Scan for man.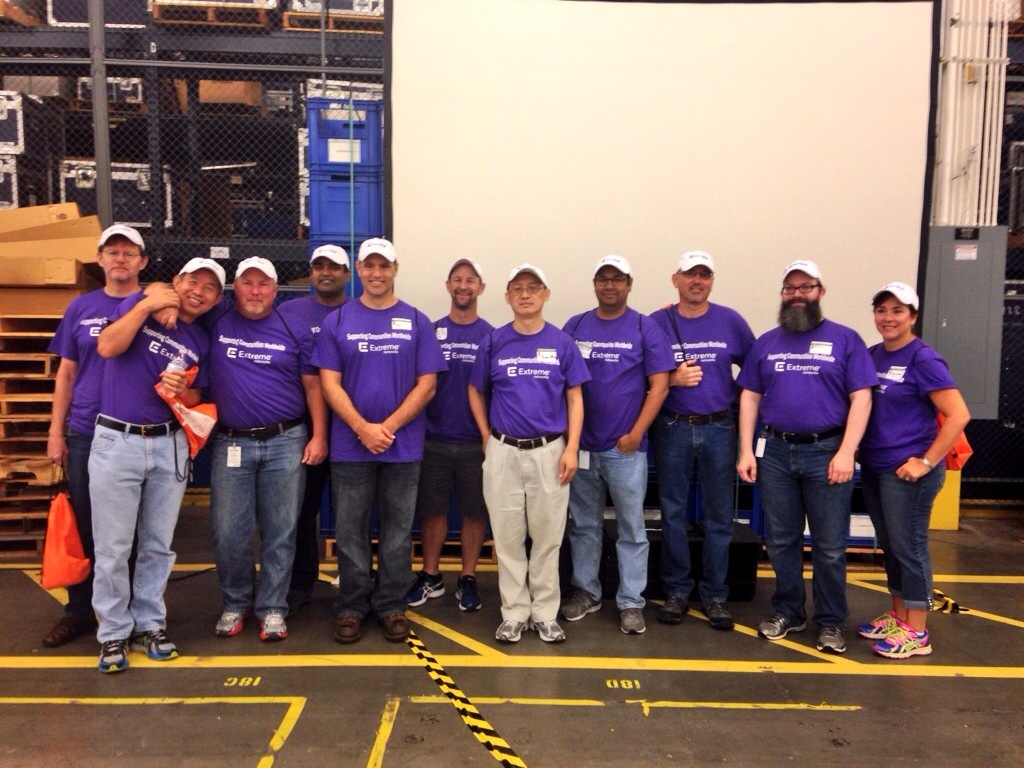
Scan result: BBox(735, 260, 876, 654).
